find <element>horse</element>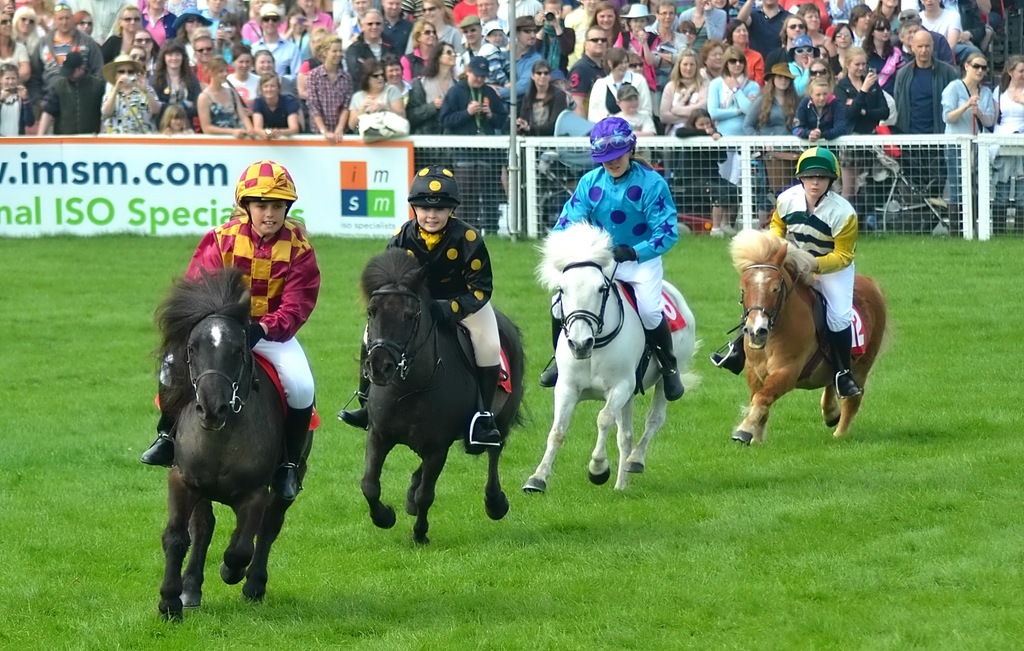
(729,229,890,446)
